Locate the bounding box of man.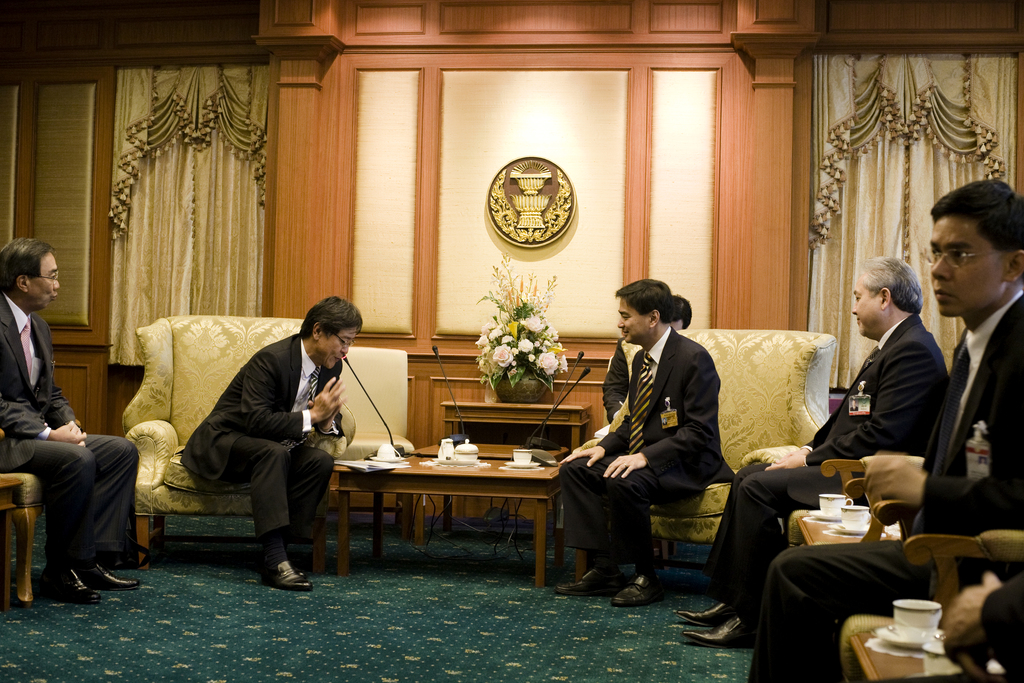
Bounding box: (x1=180, y1=293, x2=362, y2=589).
